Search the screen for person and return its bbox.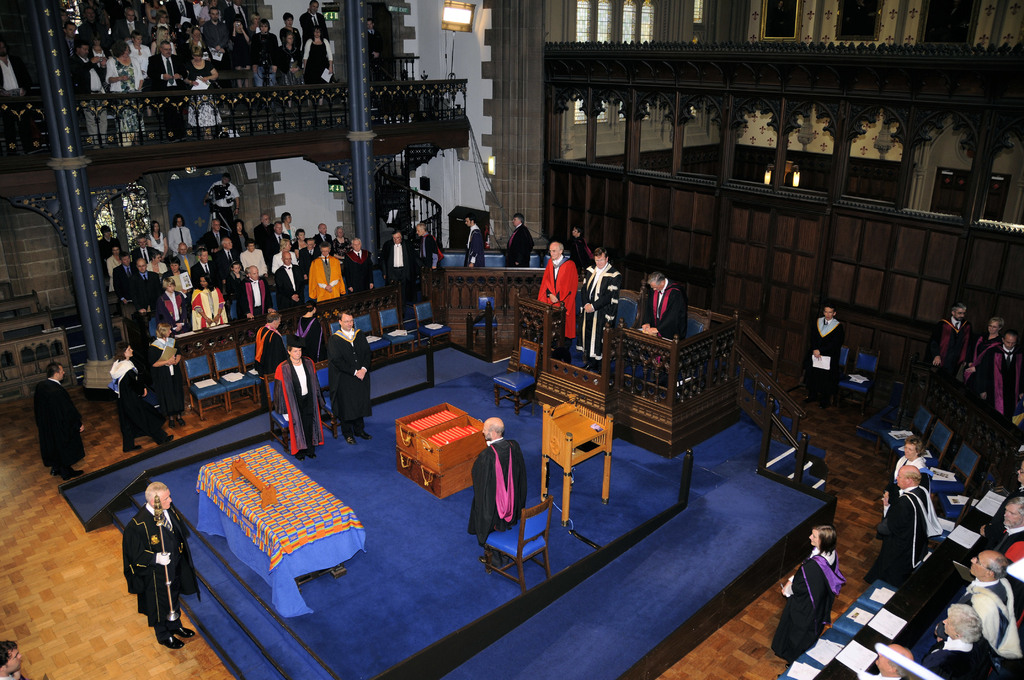
Found: x1=377, y1=228, x2=412, y2=286.
